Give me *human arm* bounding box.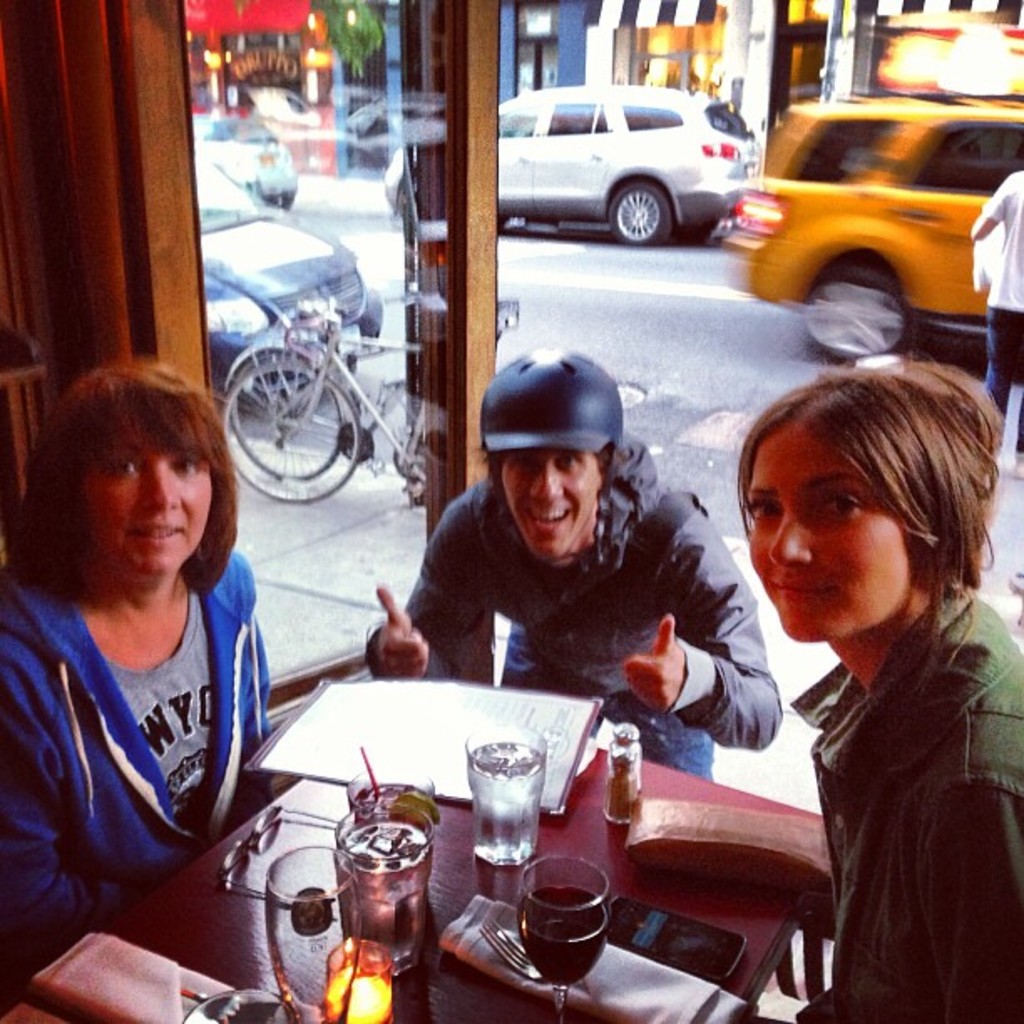
[910,791,1022,1022].
